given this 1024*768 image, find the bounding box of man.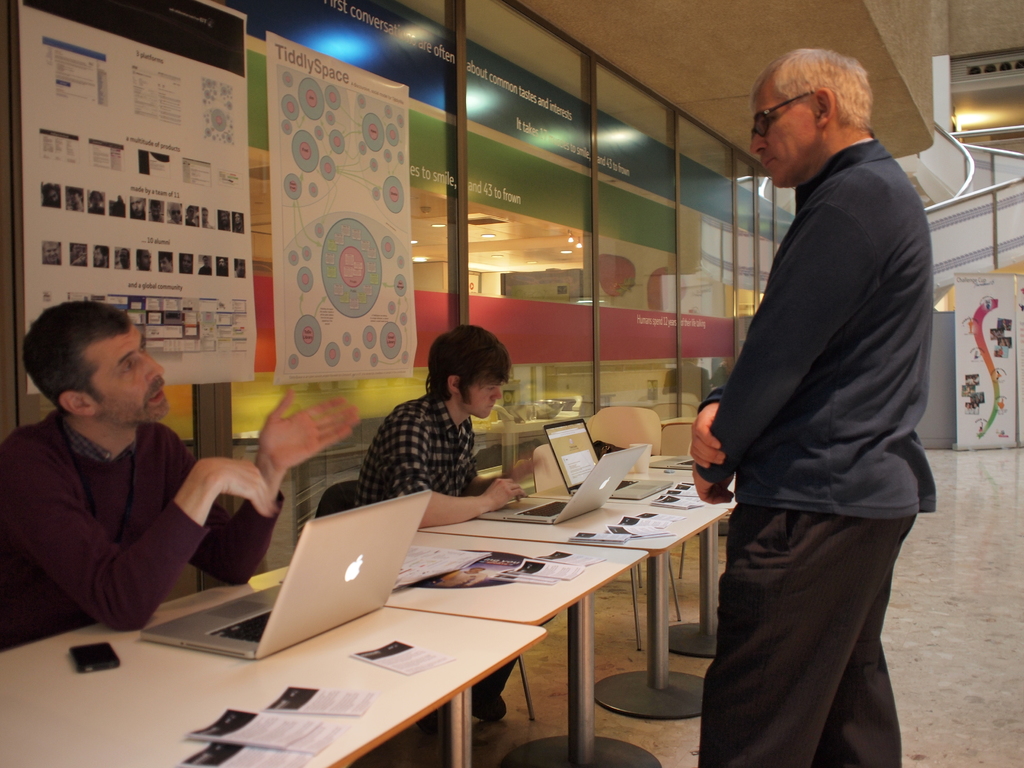
{"left": 0, "top": 302, "right": 365, "bottom": 669}.
